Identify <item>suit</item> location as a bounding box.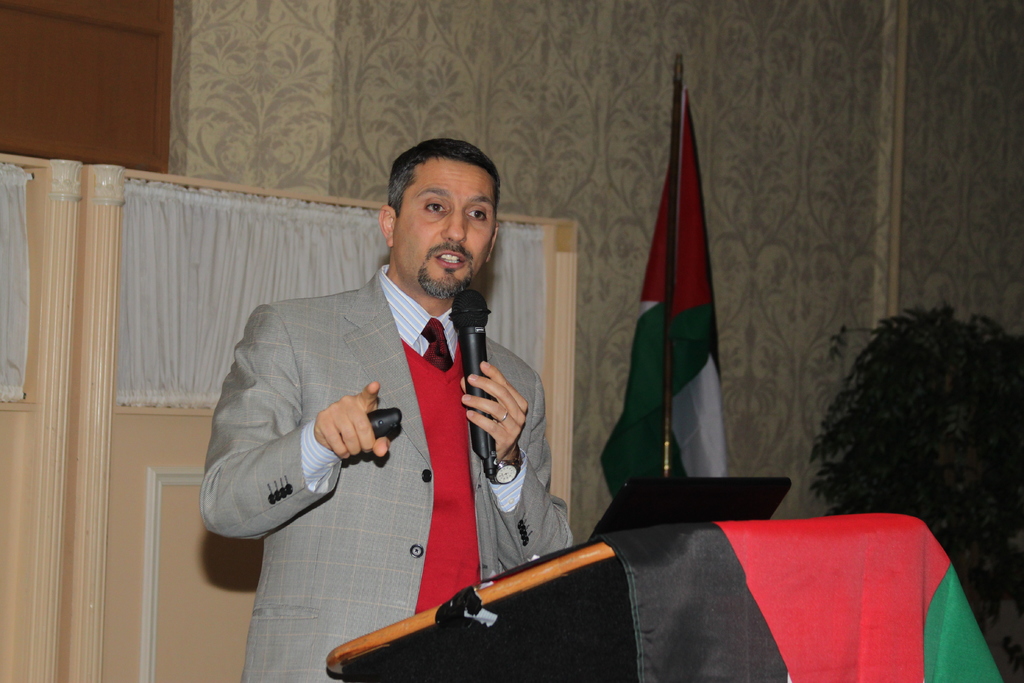
x1=192 y1=266 x2=588 y2=618.
